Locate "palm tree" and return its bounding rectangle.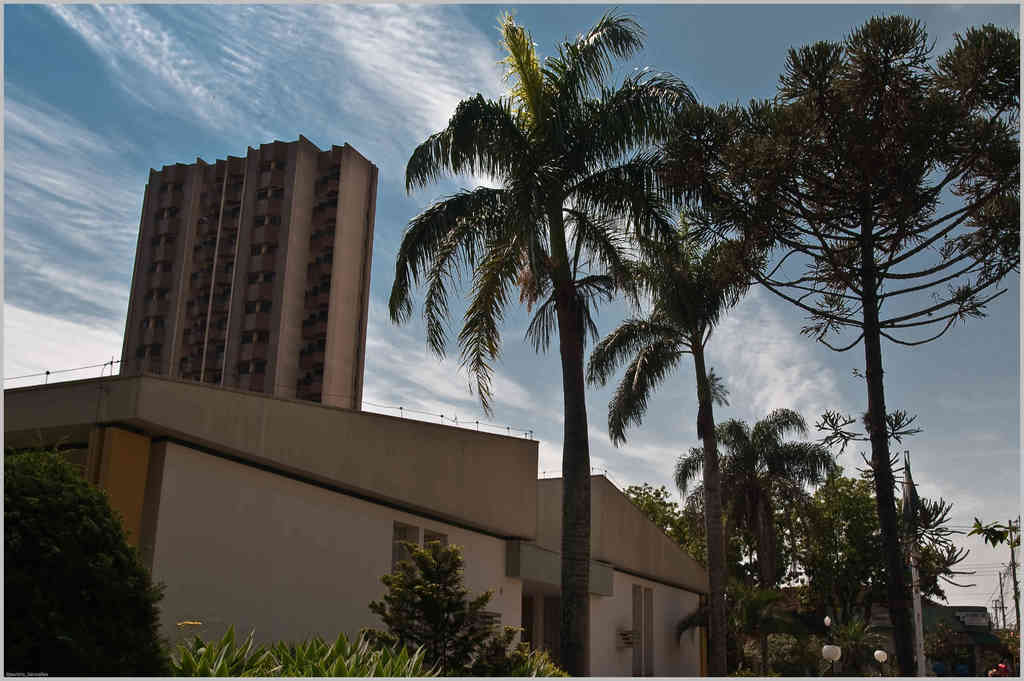
737 27 1022 649.
